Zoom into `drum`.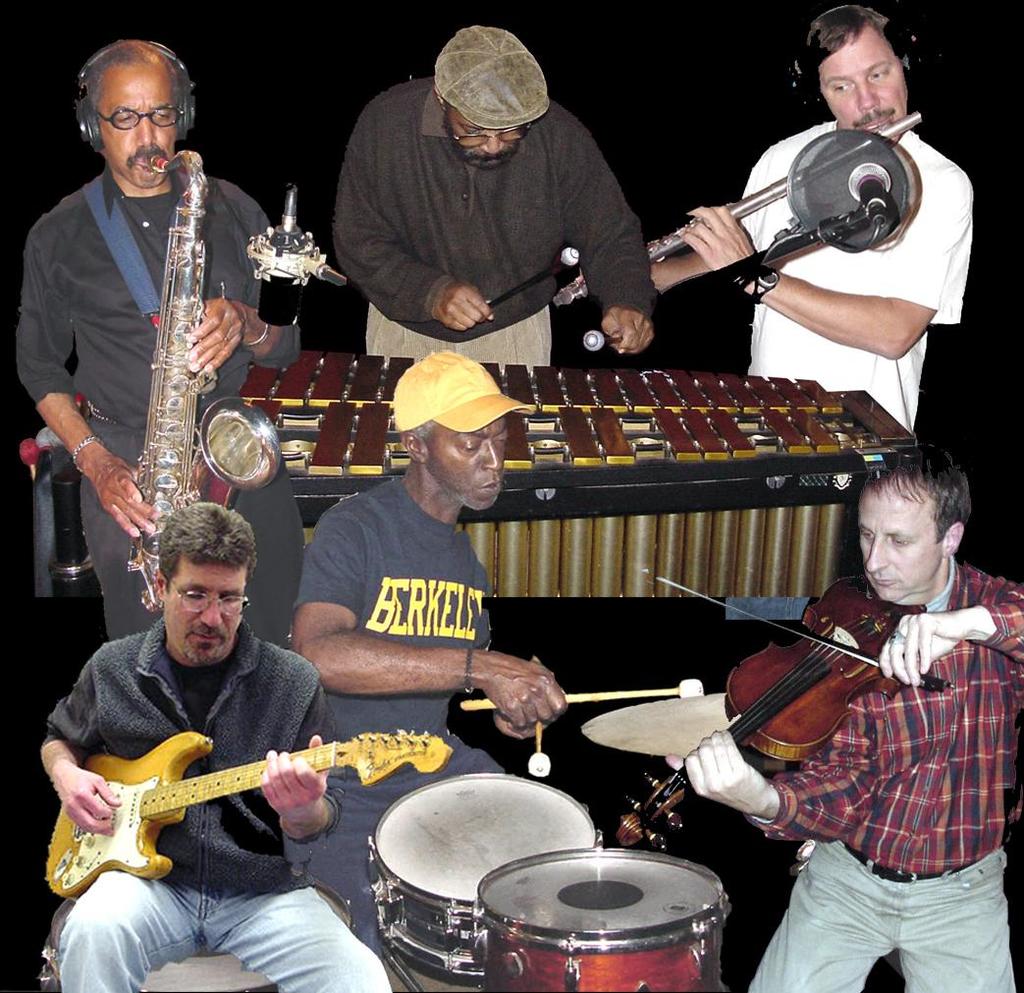
Zoom target: locate(370, 771, 603, 983).
